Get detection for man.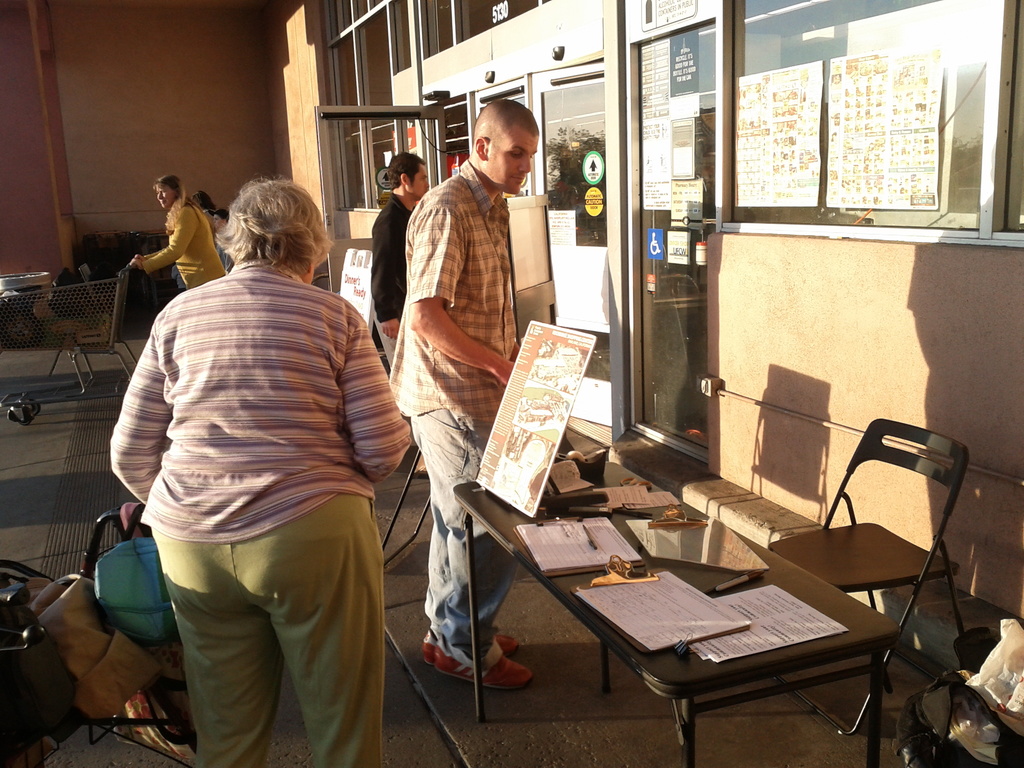
Detection: [x1=387, y1=129, x2=538, y2=557].
